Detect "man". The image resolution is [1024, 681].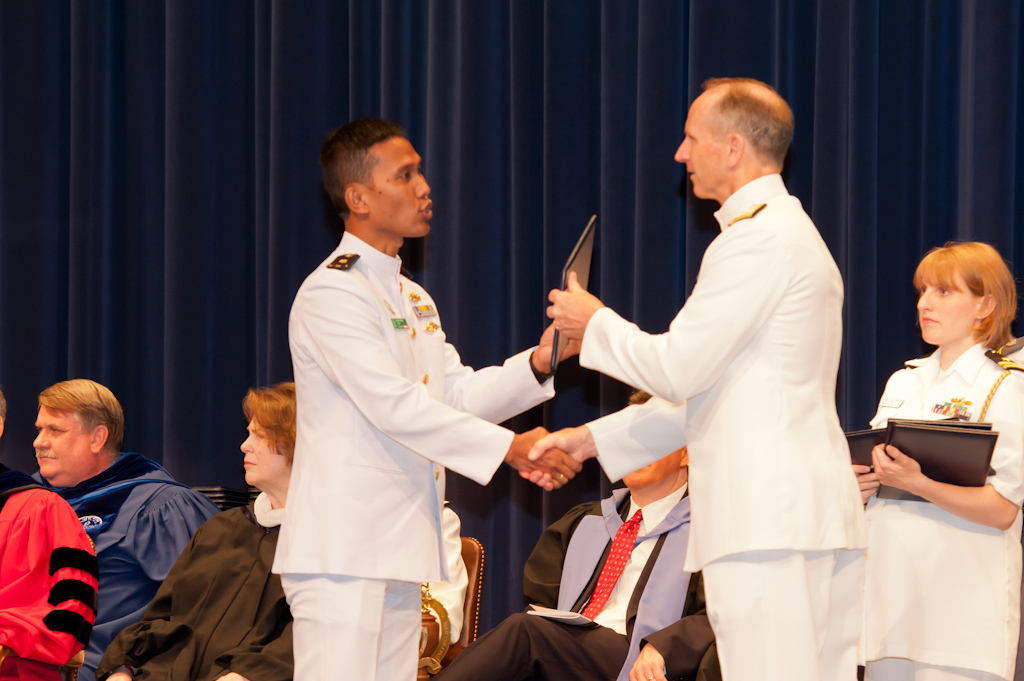
(268,122,582,680).
